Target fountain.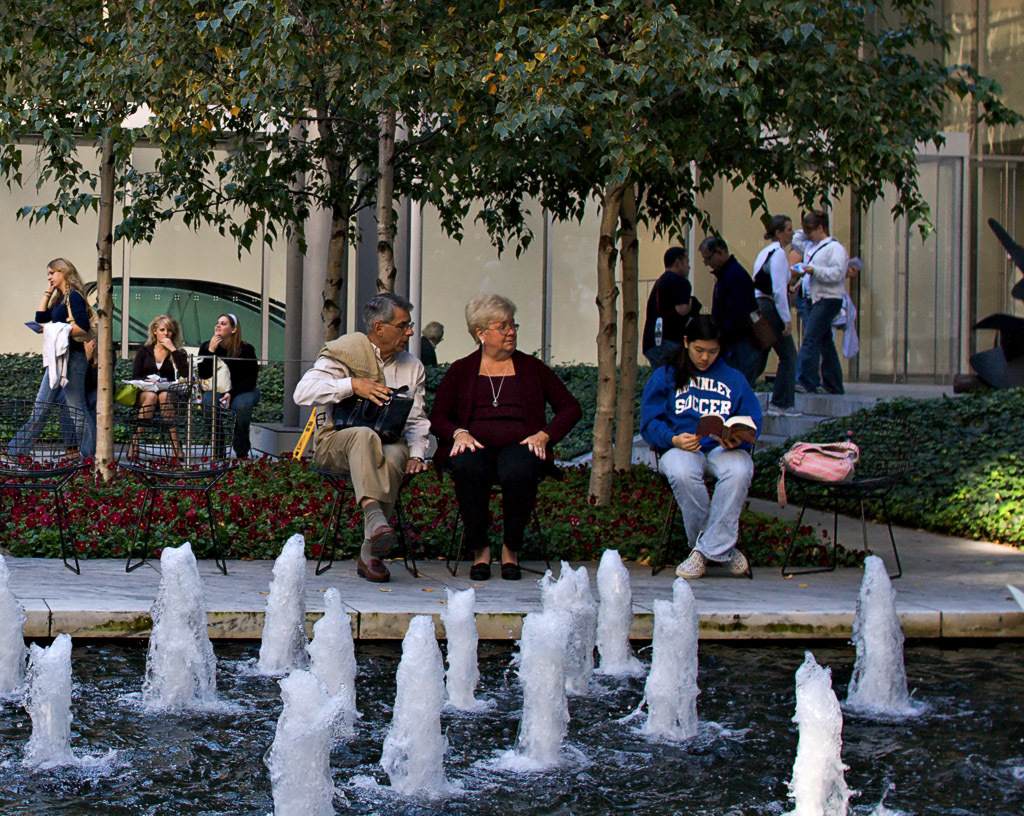
Target region: (2,539,1023,815).
